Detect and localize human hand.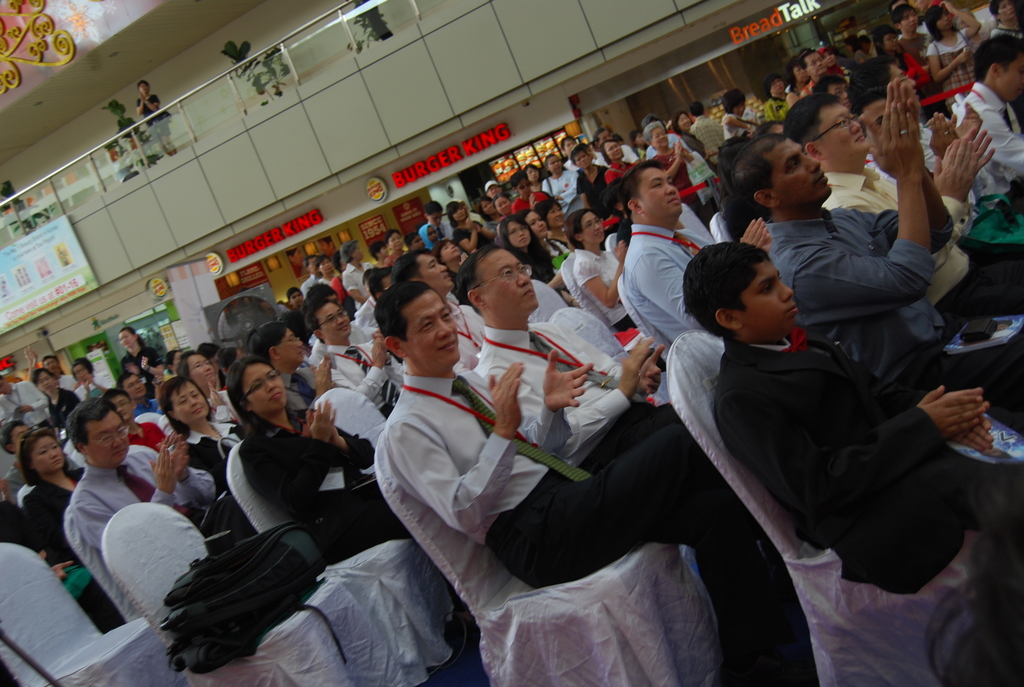
Localized at (left=207, top=388, right=221, bottom=407).
